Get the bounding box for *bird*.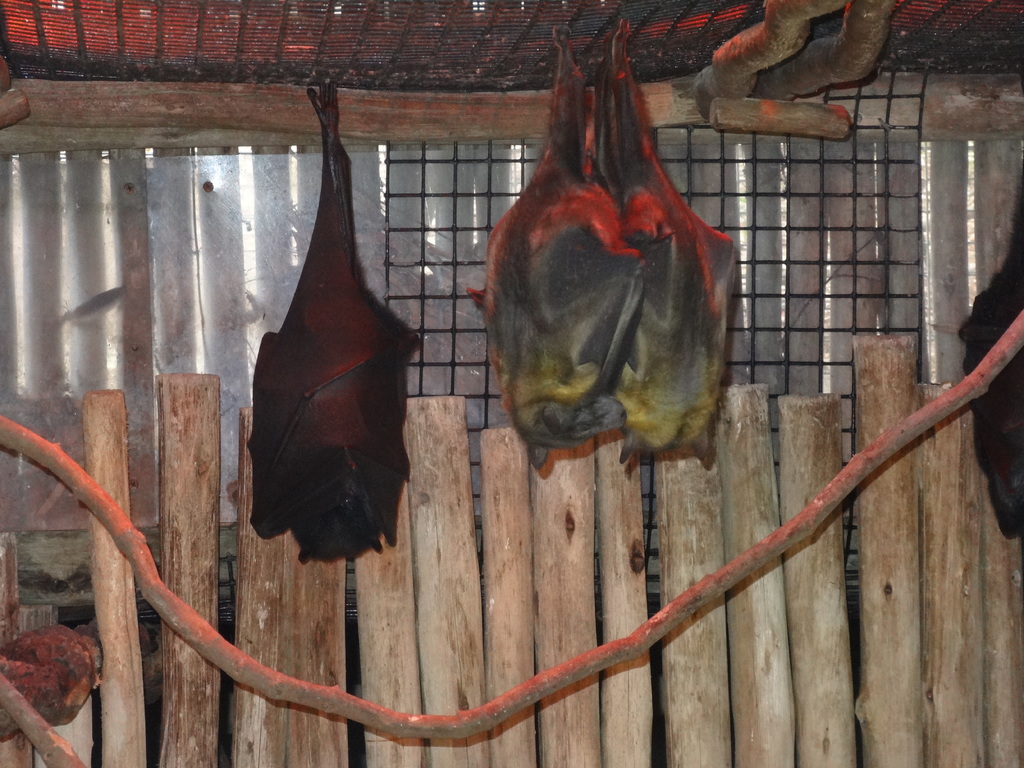
x1=957 y1=209 x2=1023 y2=542.
